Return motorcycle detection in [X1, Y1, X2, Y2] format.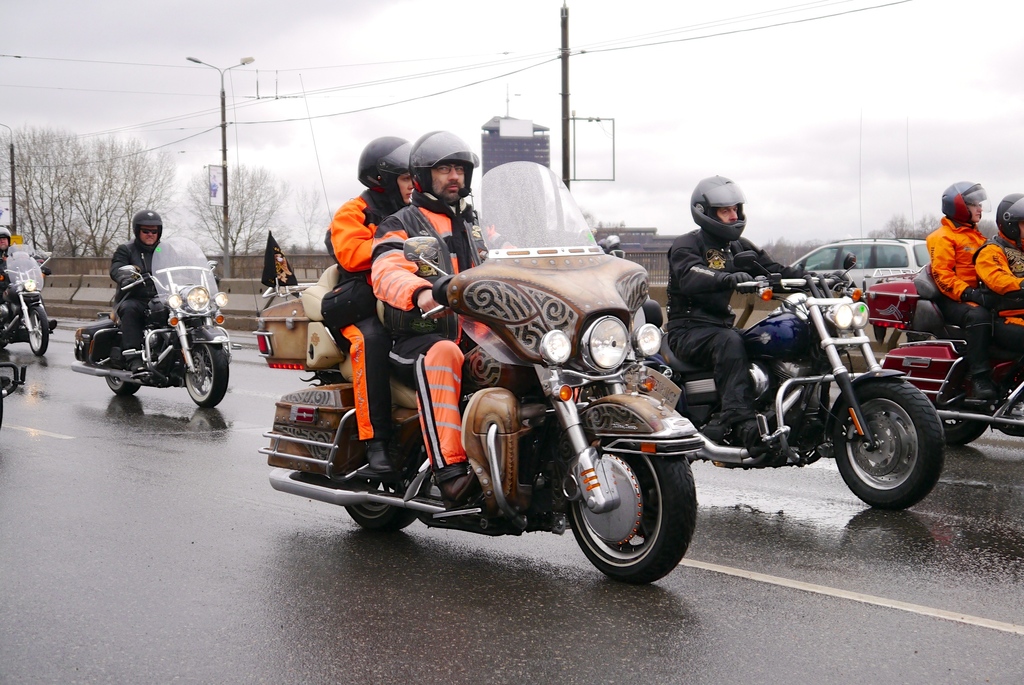
[864, 263, 1023, 447].
